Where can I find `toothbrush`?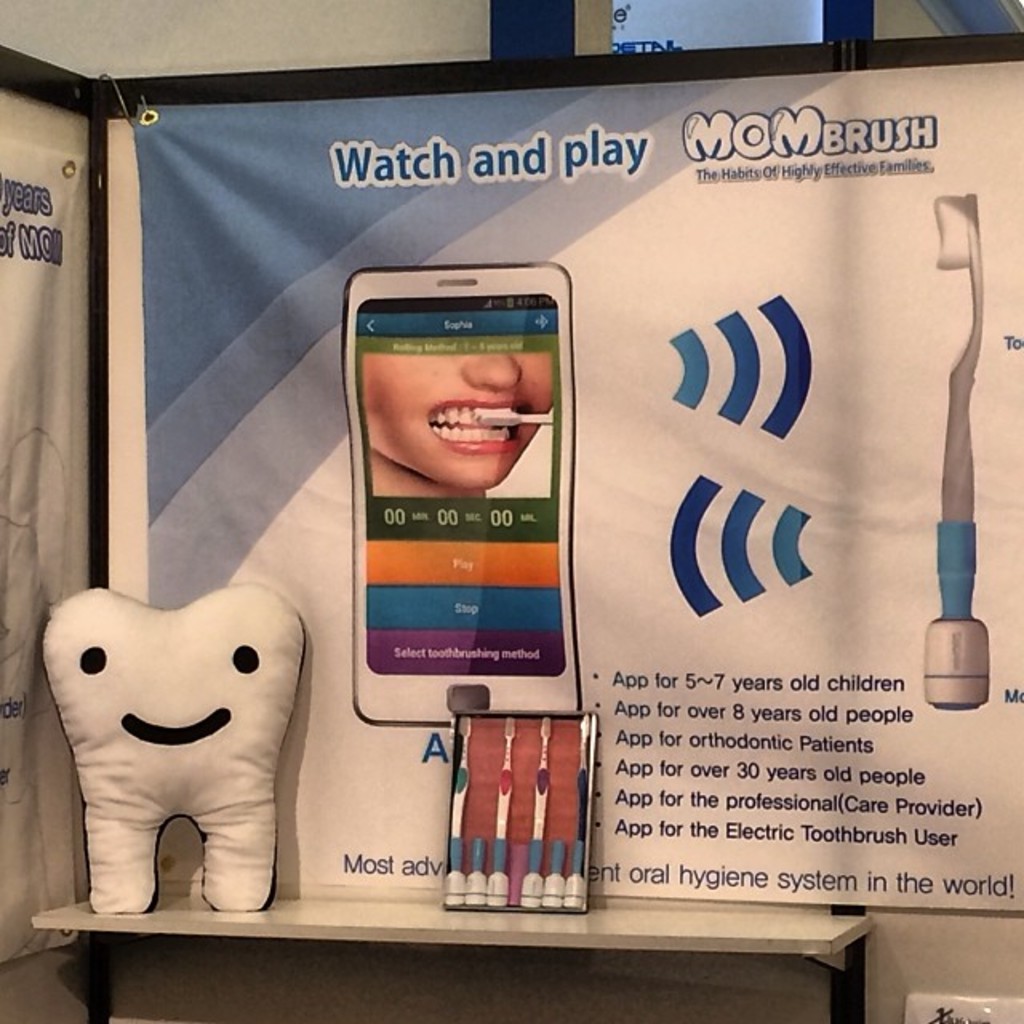
You can find it at 926,195,986,712.
